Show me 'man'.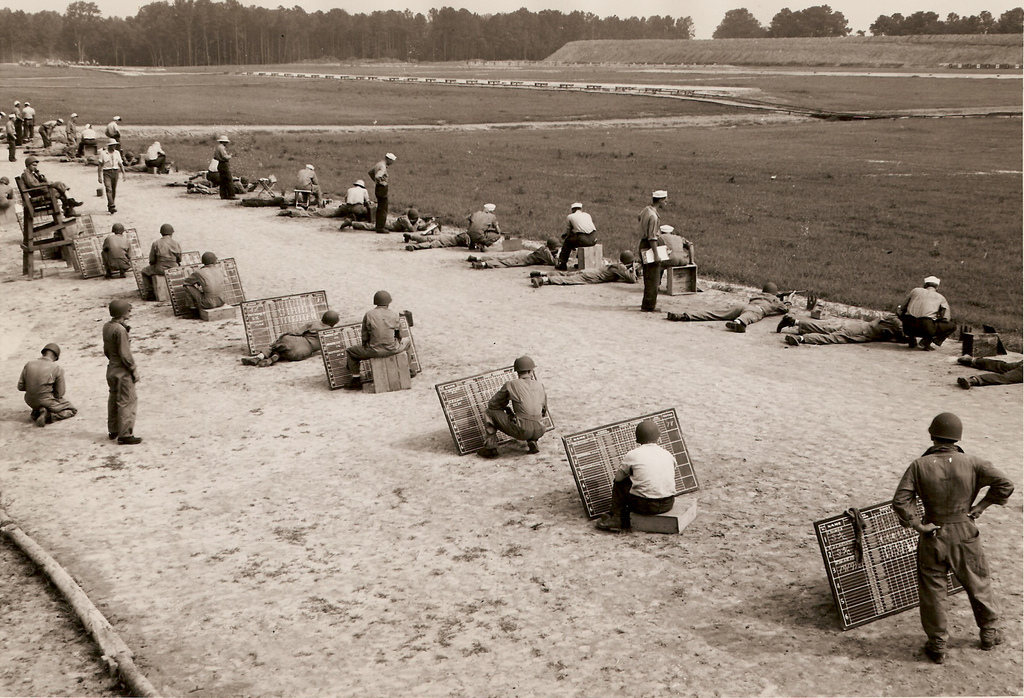
'man' is here: crop(65, 112, 77, 161).
